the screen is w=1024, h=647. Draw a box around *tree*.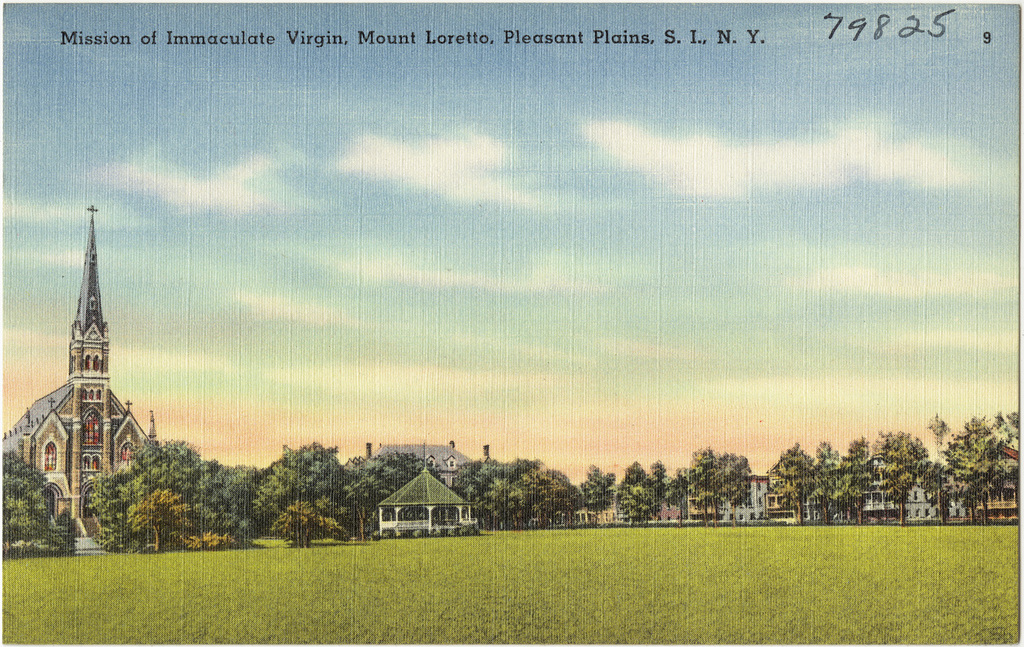
left=578, top=461, right=619, bottom=523.
